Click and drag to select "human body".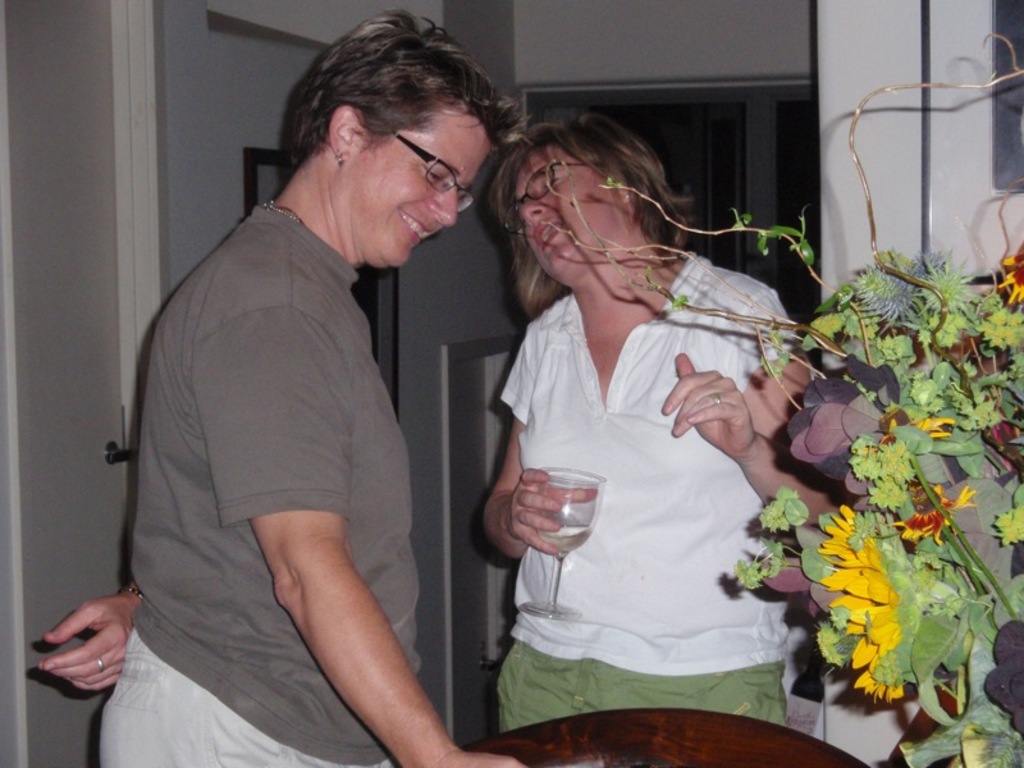
Selection: l=481, t=104, r=815, b=730.
